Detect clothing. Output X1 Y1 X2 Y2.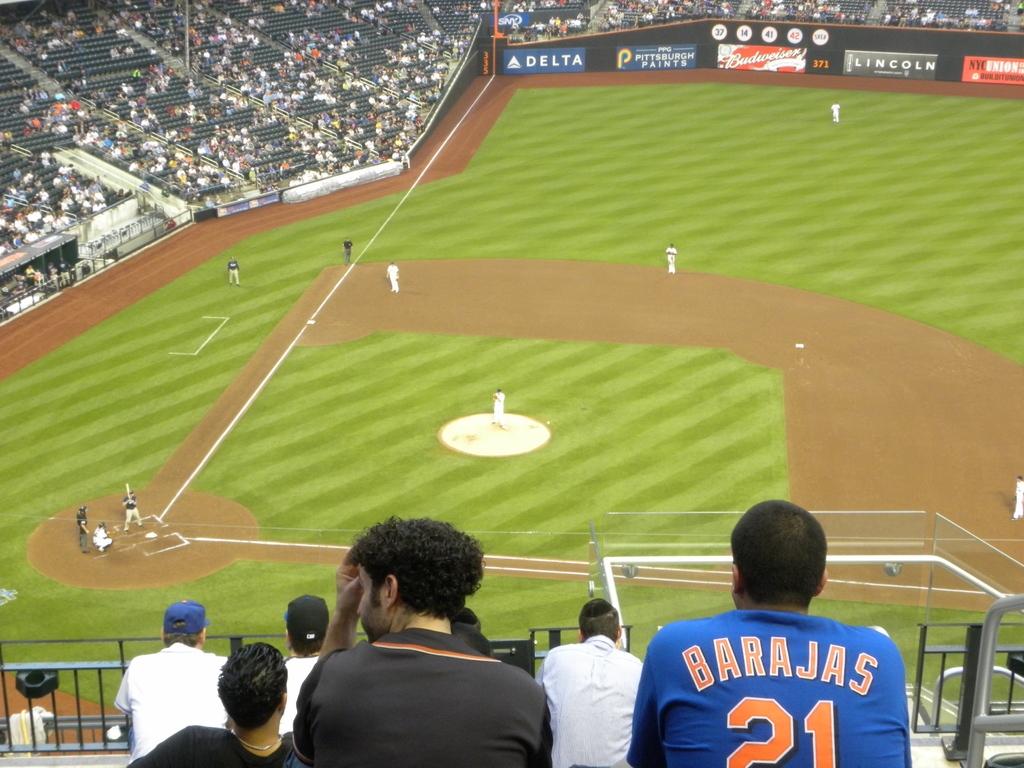
492 389 505 424.
